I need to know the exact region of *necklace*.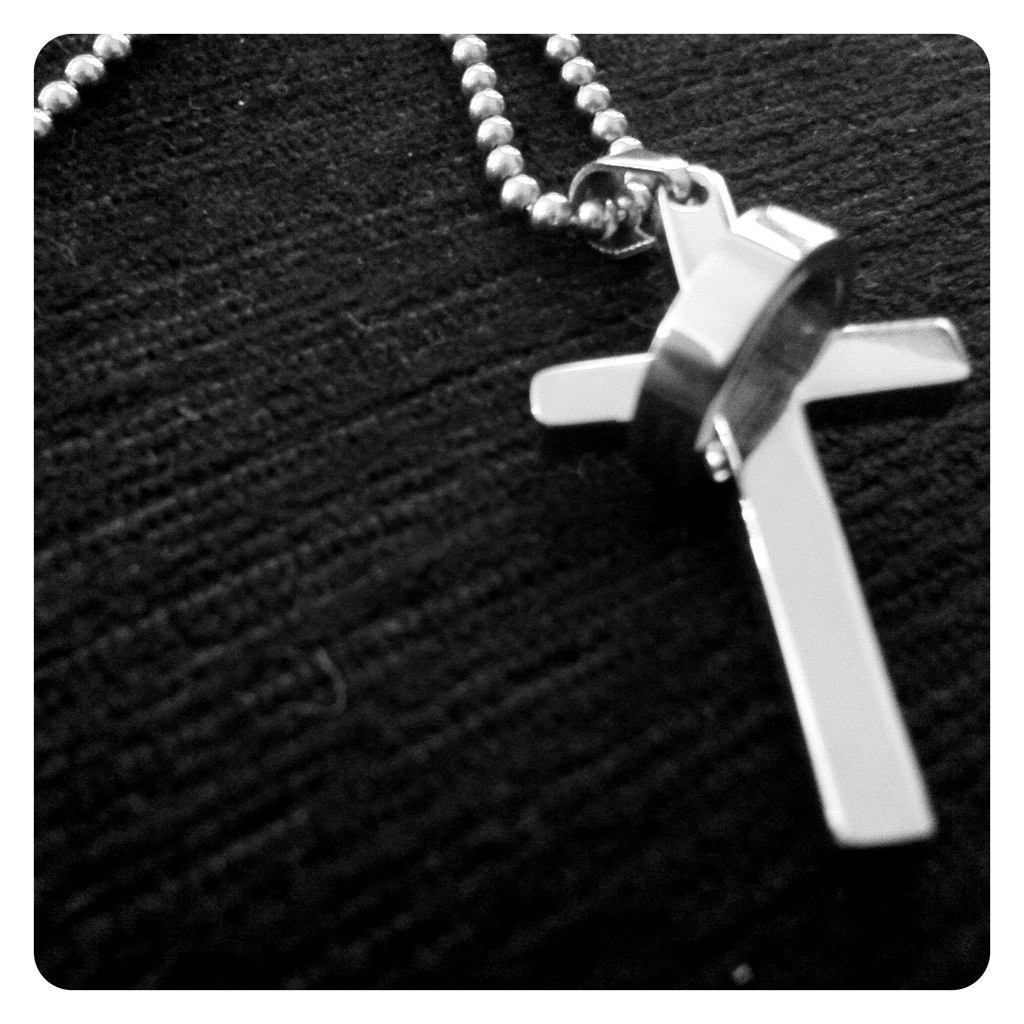
Region: [x1=35, y1=8, x2=975, y2=846].
